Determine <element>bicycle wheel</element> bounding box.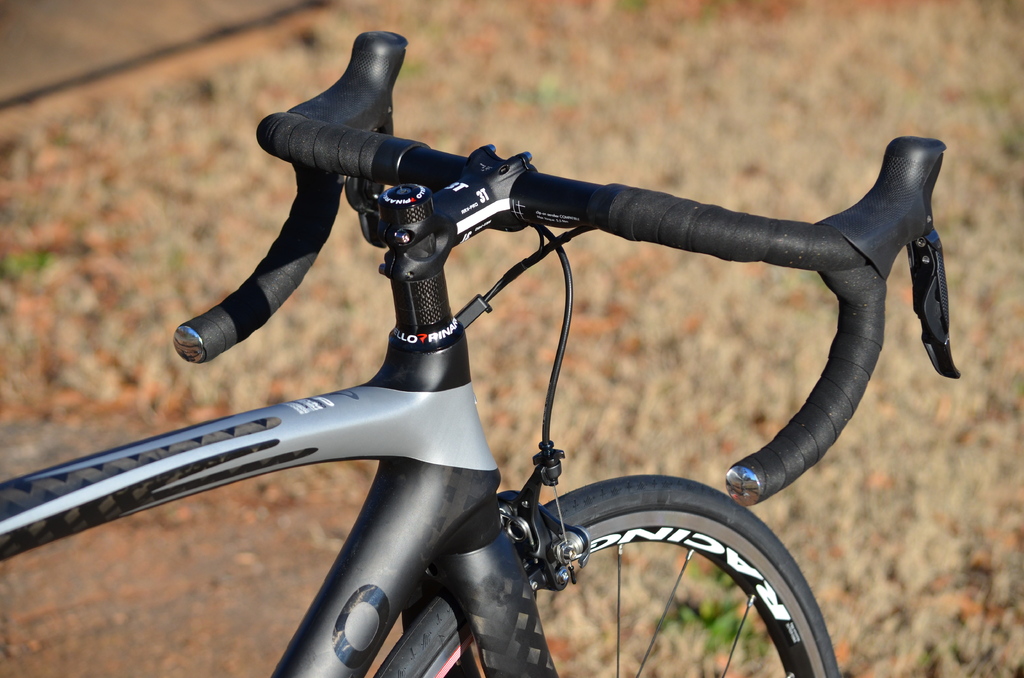
Determined: 385/451/822/677.
